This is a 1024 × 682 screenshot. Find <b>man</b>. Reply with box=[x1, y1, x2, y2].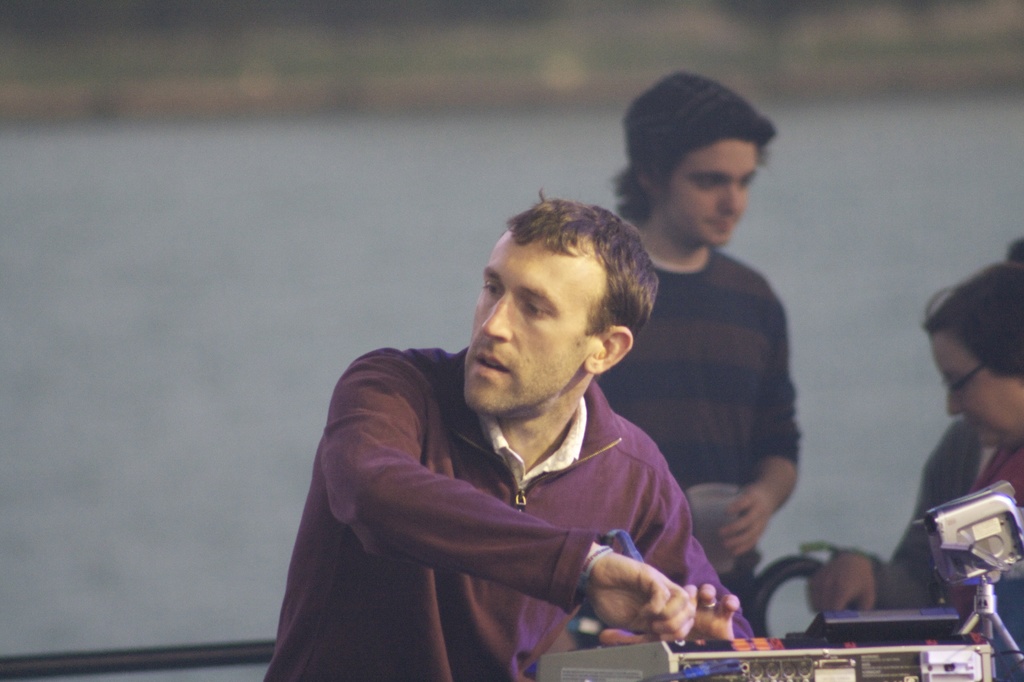
box=[595, 69, 801, 608].
